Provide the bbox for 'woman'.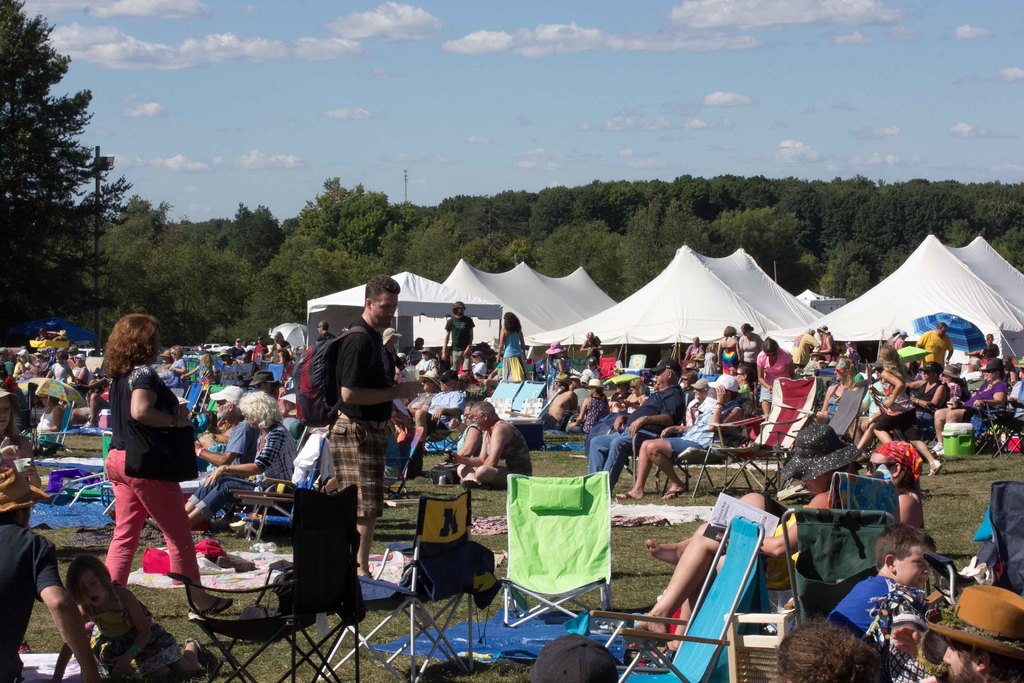
737:318:761:382.
